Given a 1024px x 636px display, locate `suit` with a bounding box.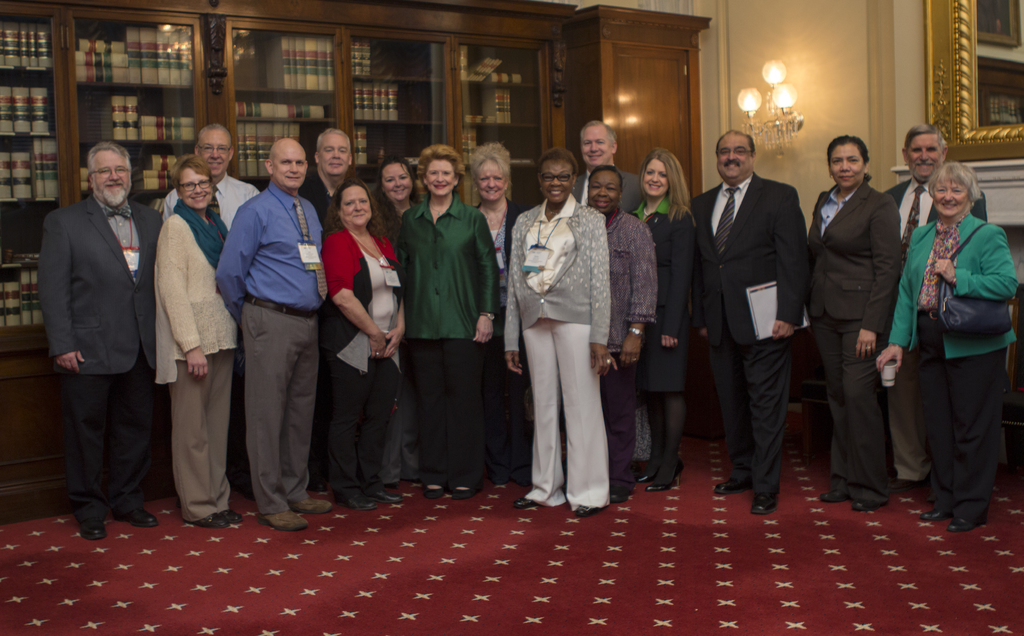
Located: 628,193,692,343.
